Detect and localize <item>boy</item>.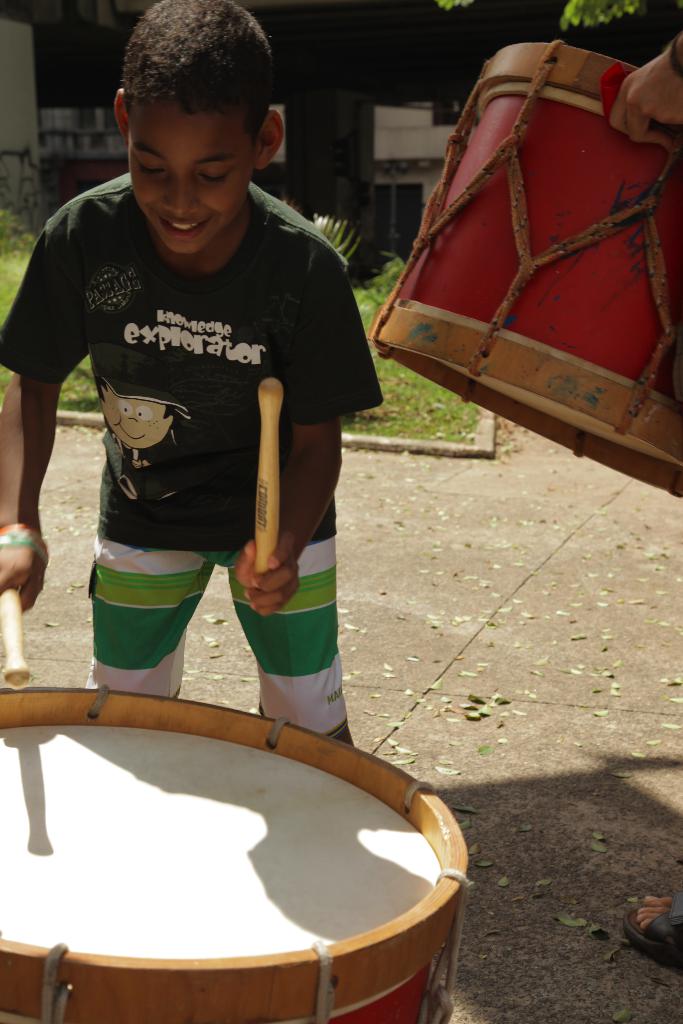
Localized at Rect(0, 0, 384, 756).
